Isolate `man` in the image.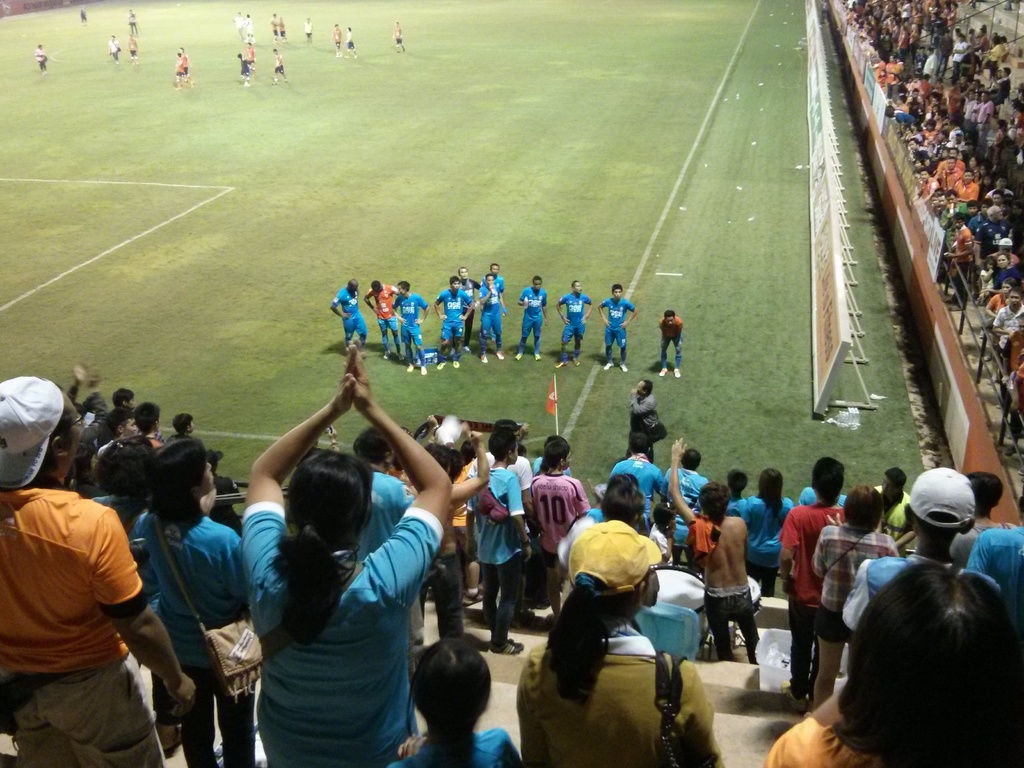
Isolated region: 554 279 594 368.
